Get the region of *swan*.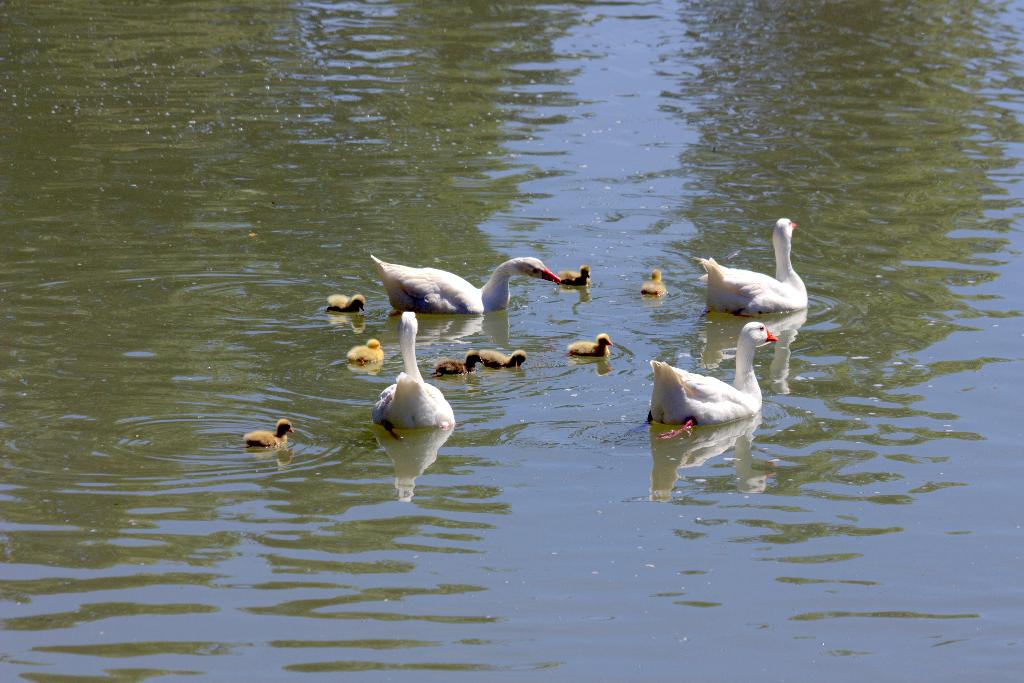
561, 265, 598, 288.
